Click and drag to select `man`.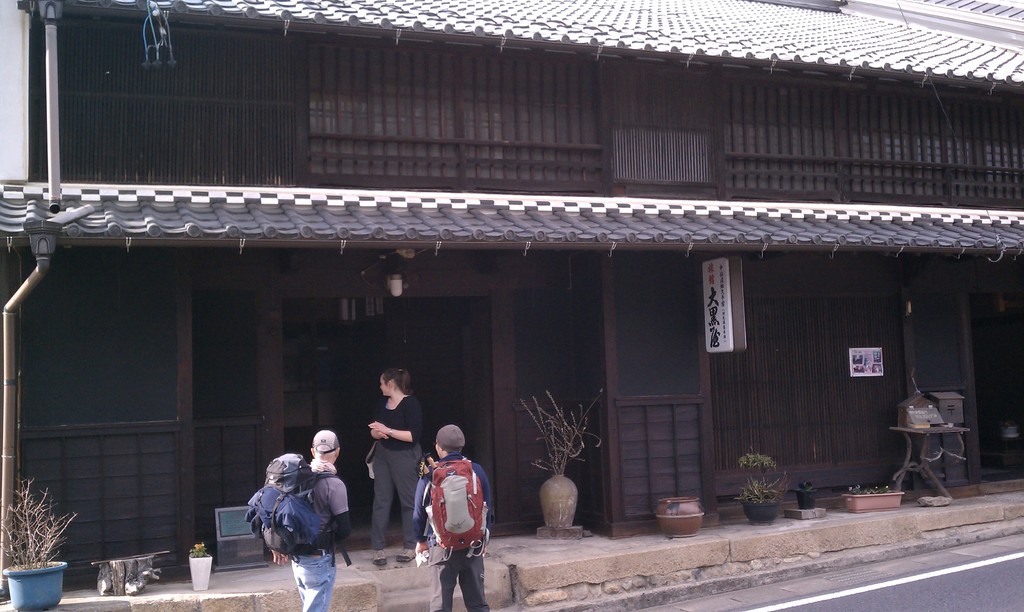
Selection: [left=410, top=424, right=490, bottom=611].
